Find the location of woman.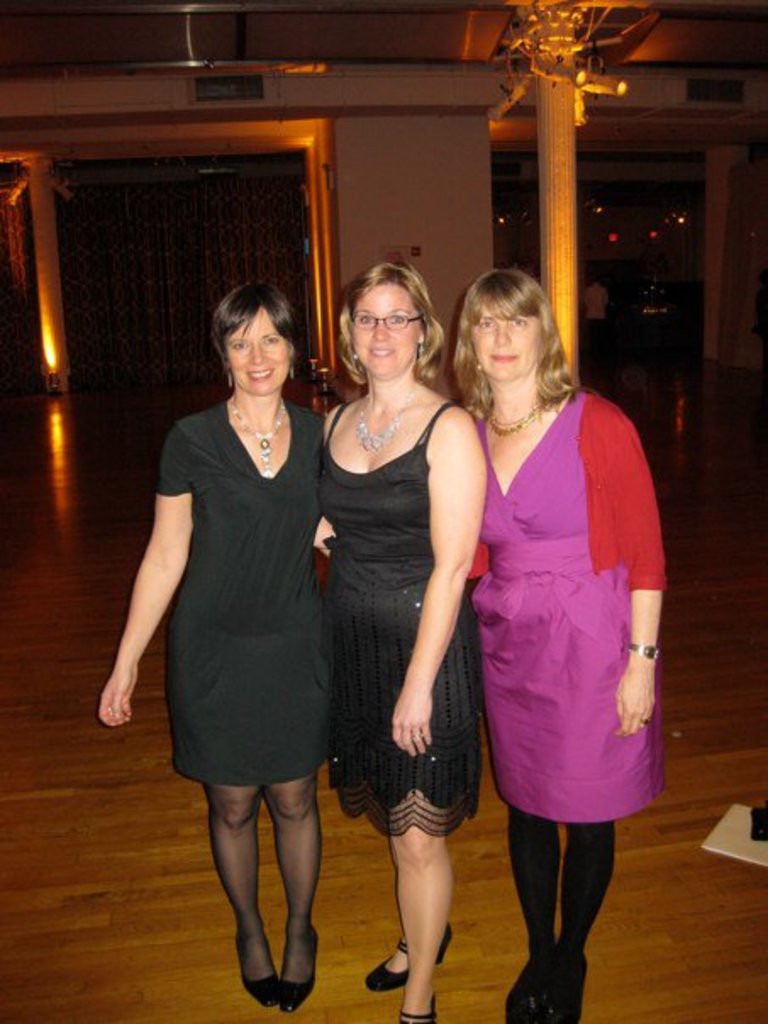
Location: left=448, top=278, right=670, bottom=1022.
